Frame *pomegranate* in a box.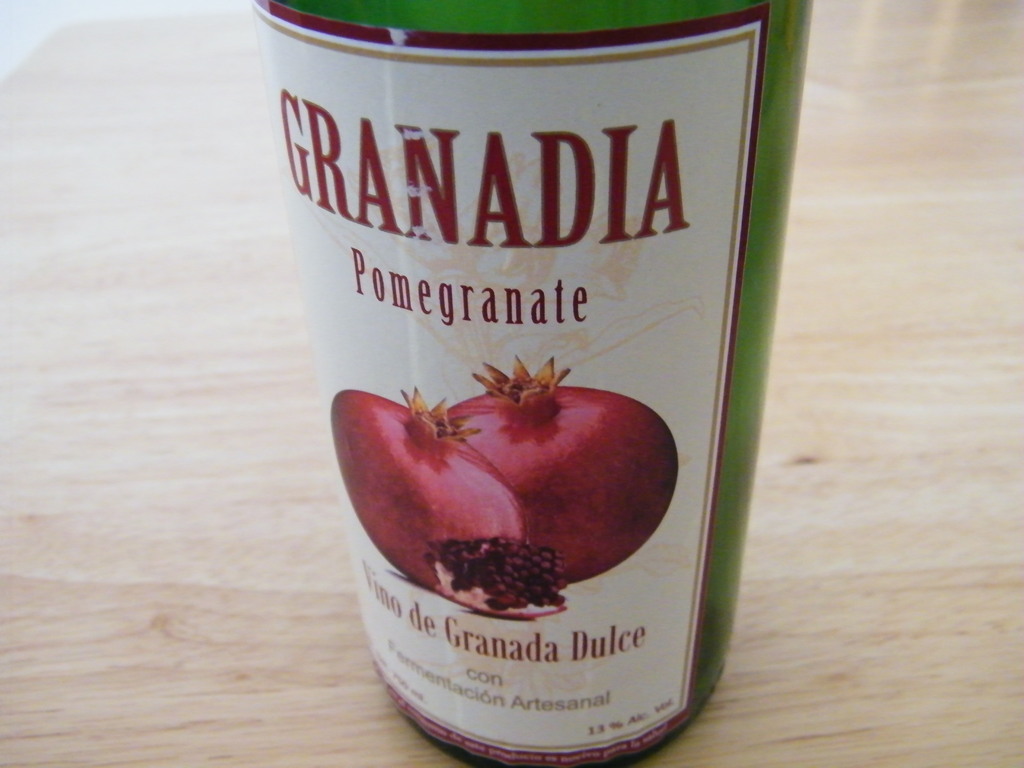
x1=424, y1=533, x2=572, y2=620.
